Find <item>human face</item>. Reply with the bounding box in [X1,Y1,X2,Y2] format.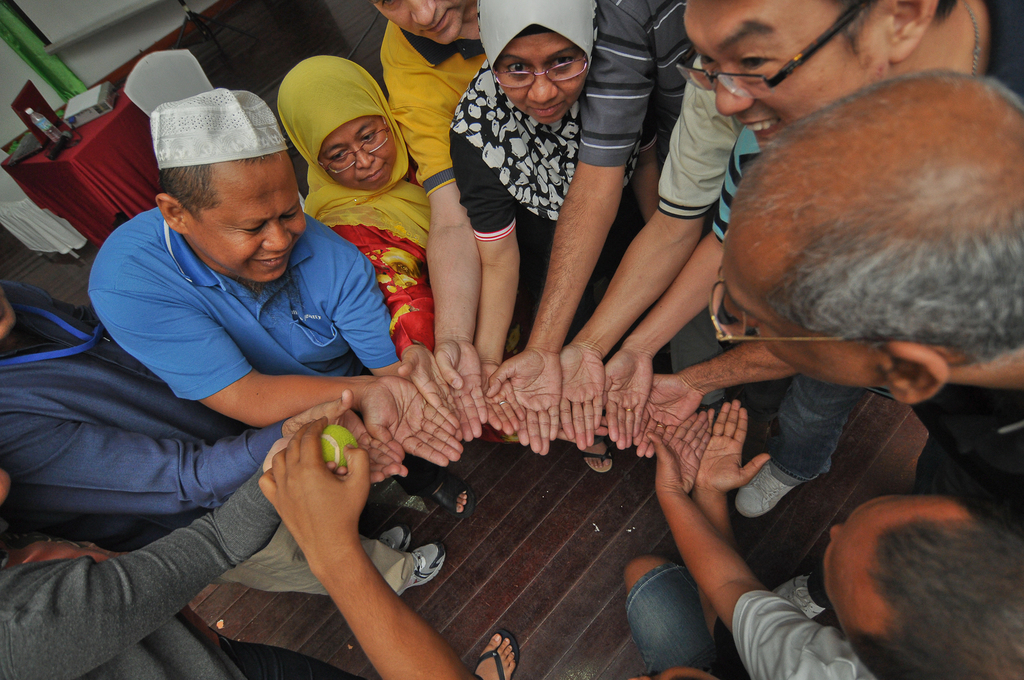
[499,30,587,124].
